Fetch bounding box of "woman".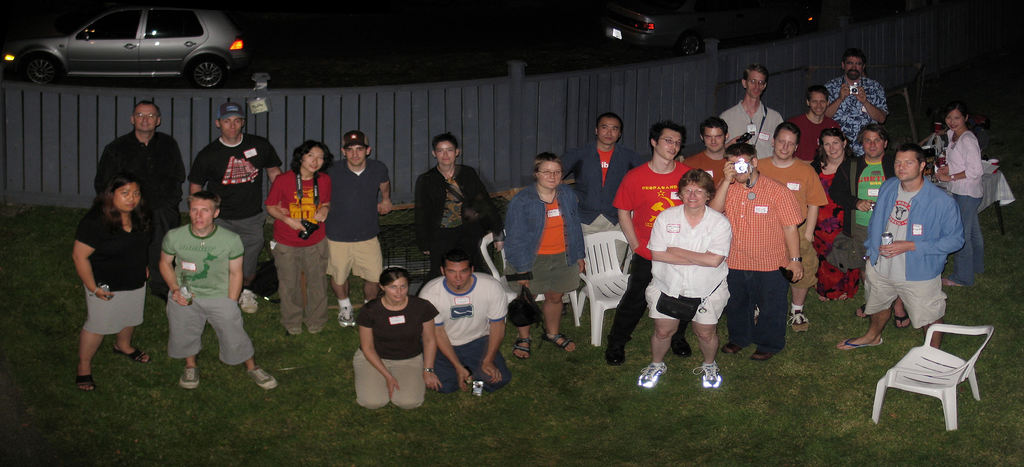
Bbox: box(266, 140, 333, 336).
